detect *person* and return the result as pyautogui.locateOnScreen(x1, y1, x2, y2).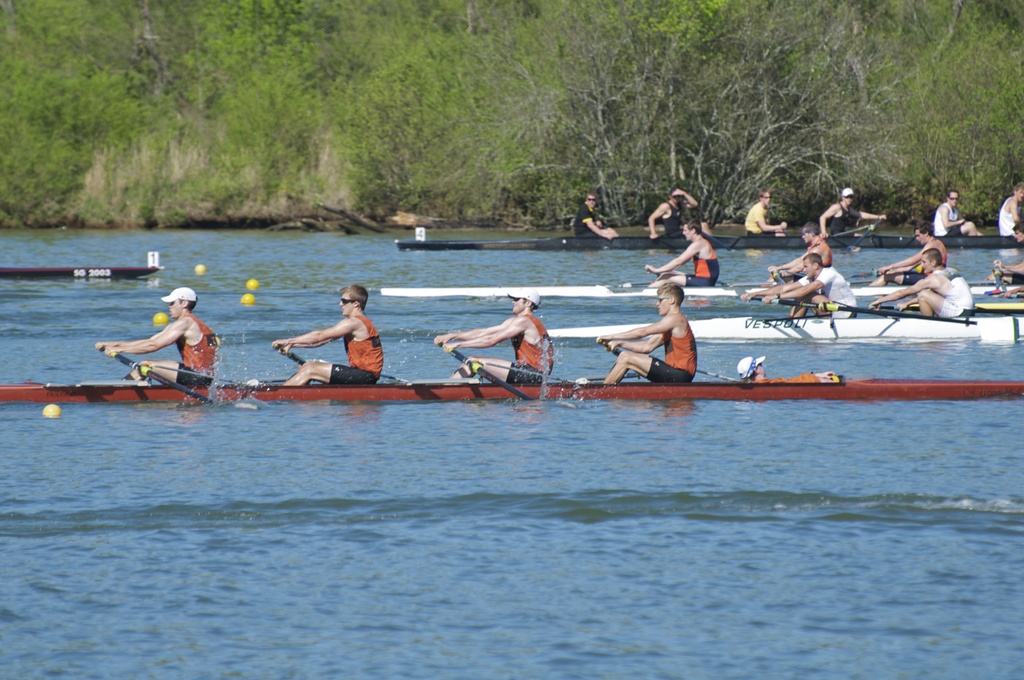
pyautogui.locateOnScreen(871, 250, 979, 315).
